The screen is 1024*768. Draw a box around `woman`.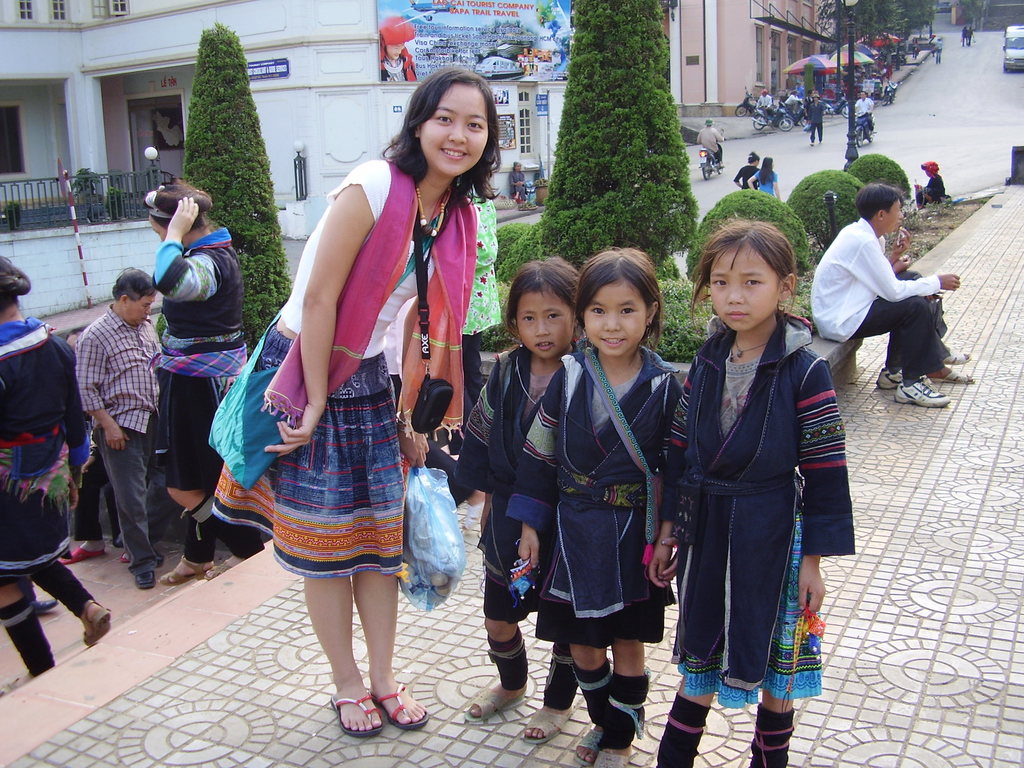
(left=0, top=243, right=118, bottom=701).
